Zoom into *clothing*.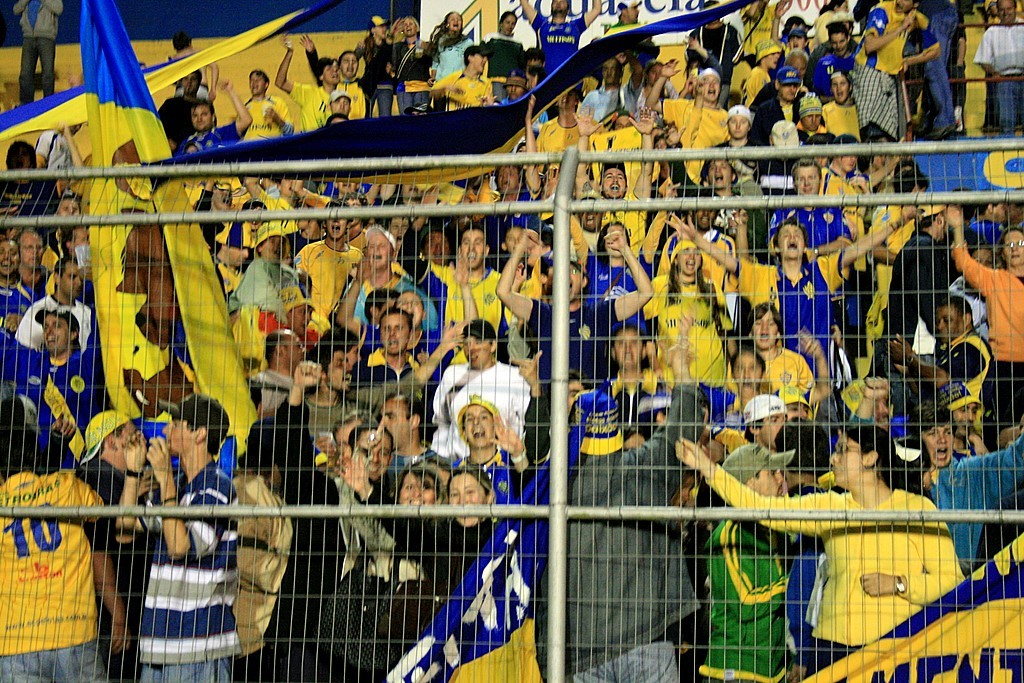
Zoom target: box=[5, 275, 52, 396].
